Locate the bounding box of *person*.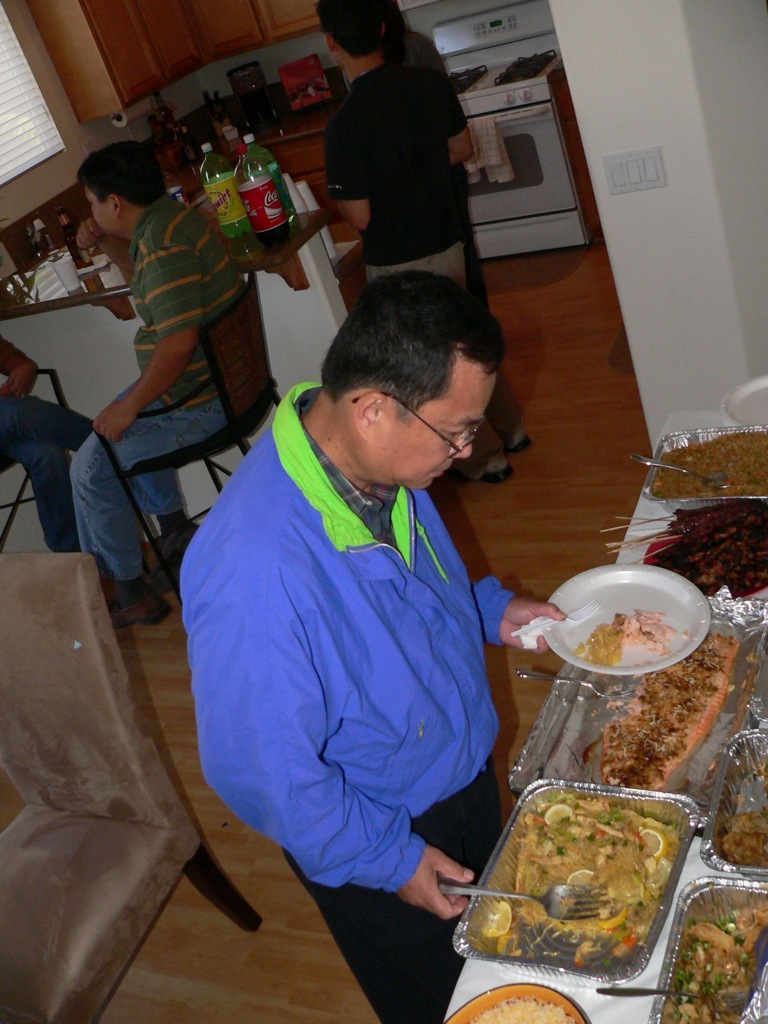
Bounding box: <box>0,326,90,562</box>.
